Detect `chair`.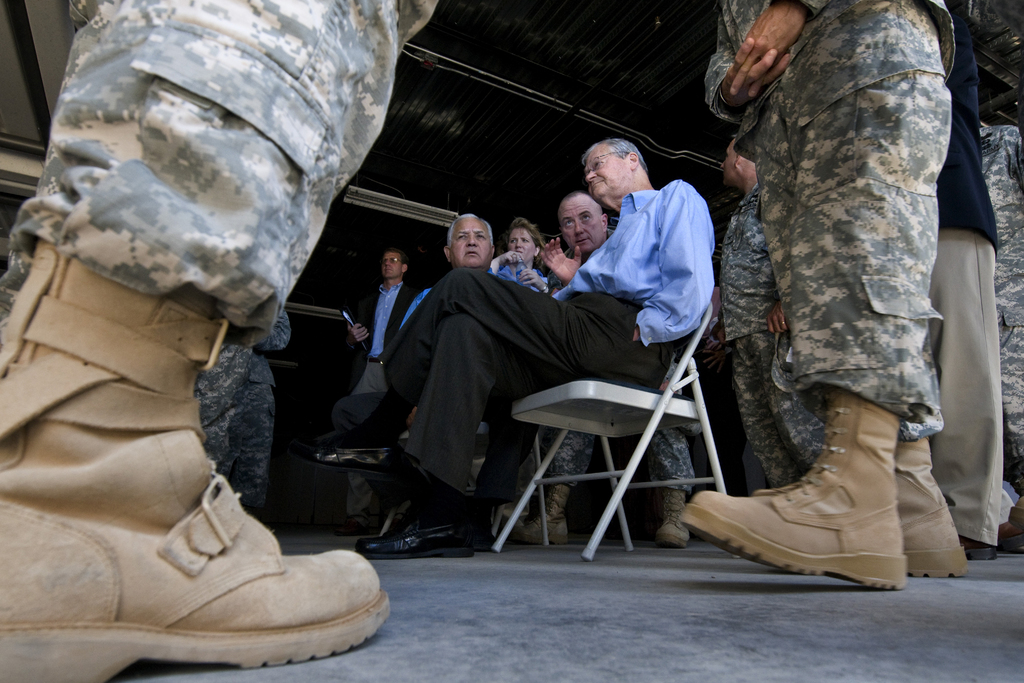
Detected at pyautogui.locateOnScreen(541, 264, 728, 531).
